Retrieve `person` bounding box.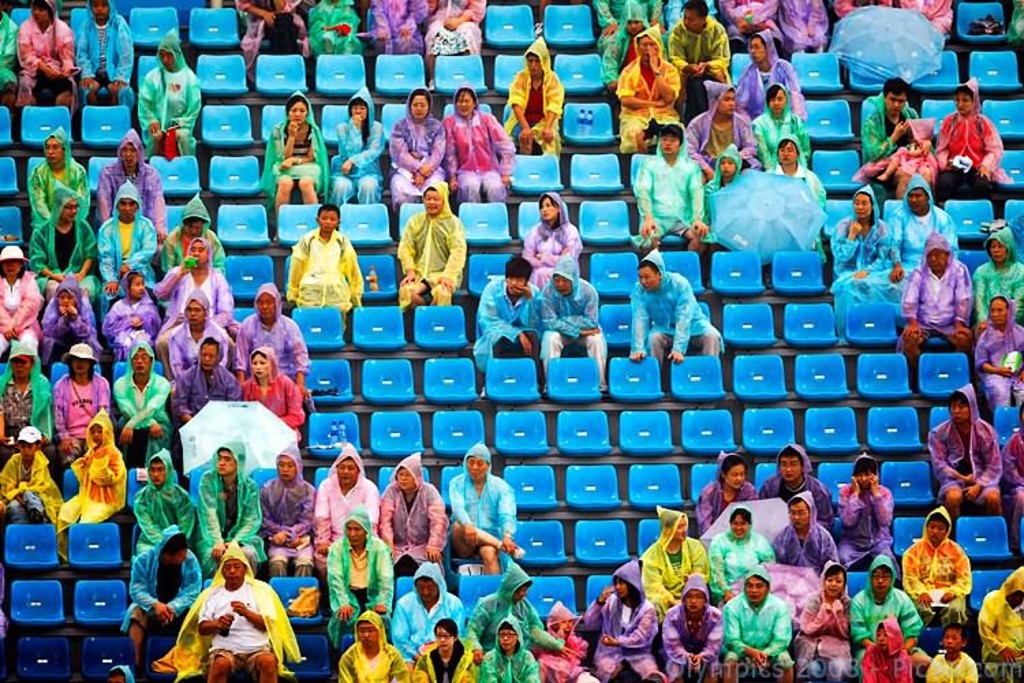
Bounding box: detection(393, 178, 467, 306).
